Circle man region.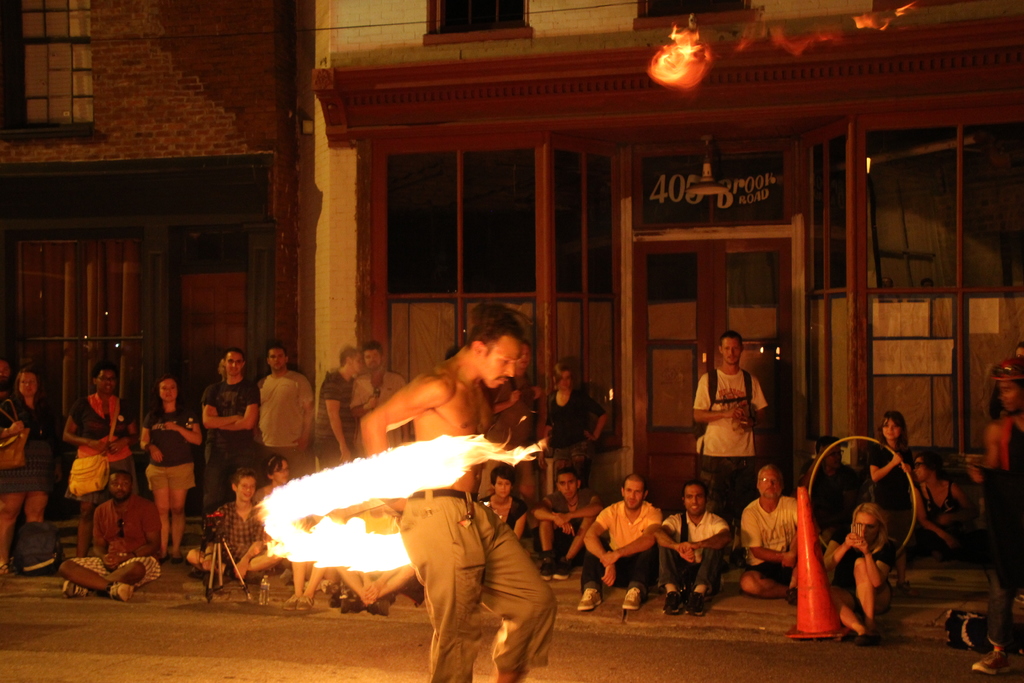
Region: left=968, top=361, right=1023, bottom=677.
